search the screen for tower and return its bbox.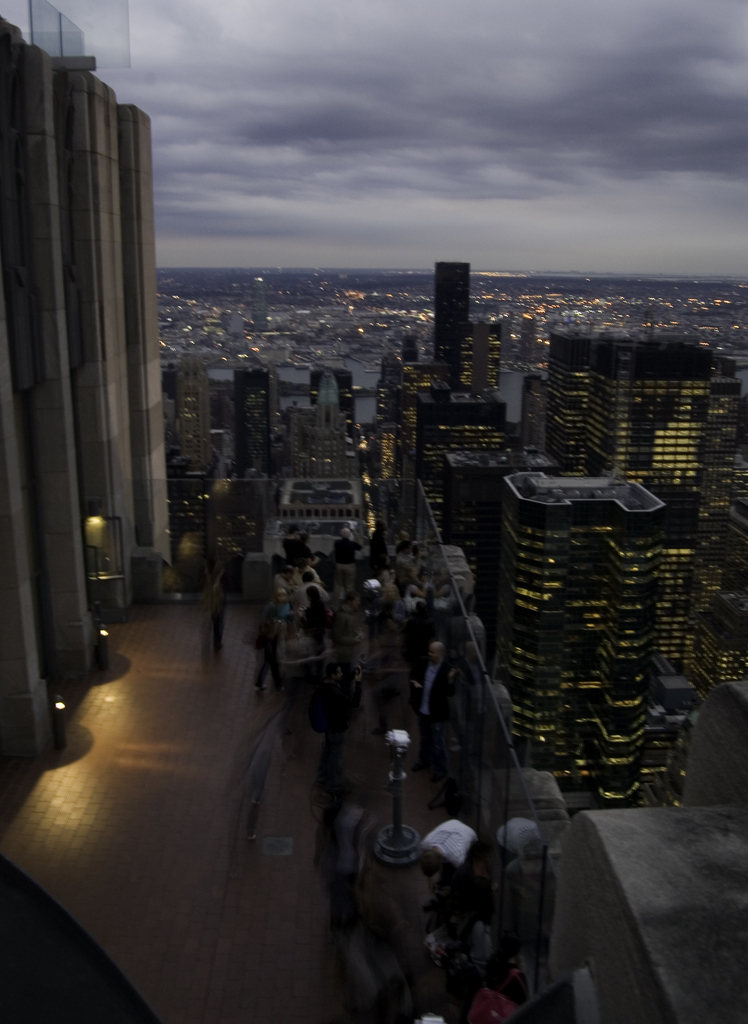
Found: [left=538, top=333, right=747, bottom=694].
